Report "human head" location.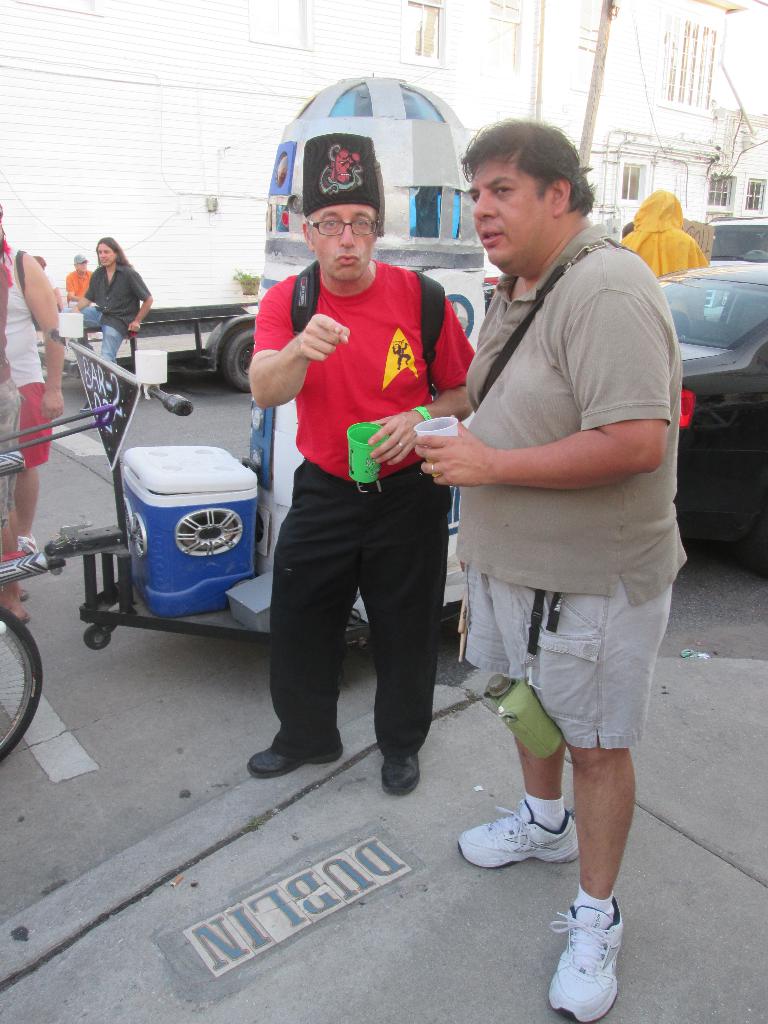
Report: crop(452, 104, 609, 254).
